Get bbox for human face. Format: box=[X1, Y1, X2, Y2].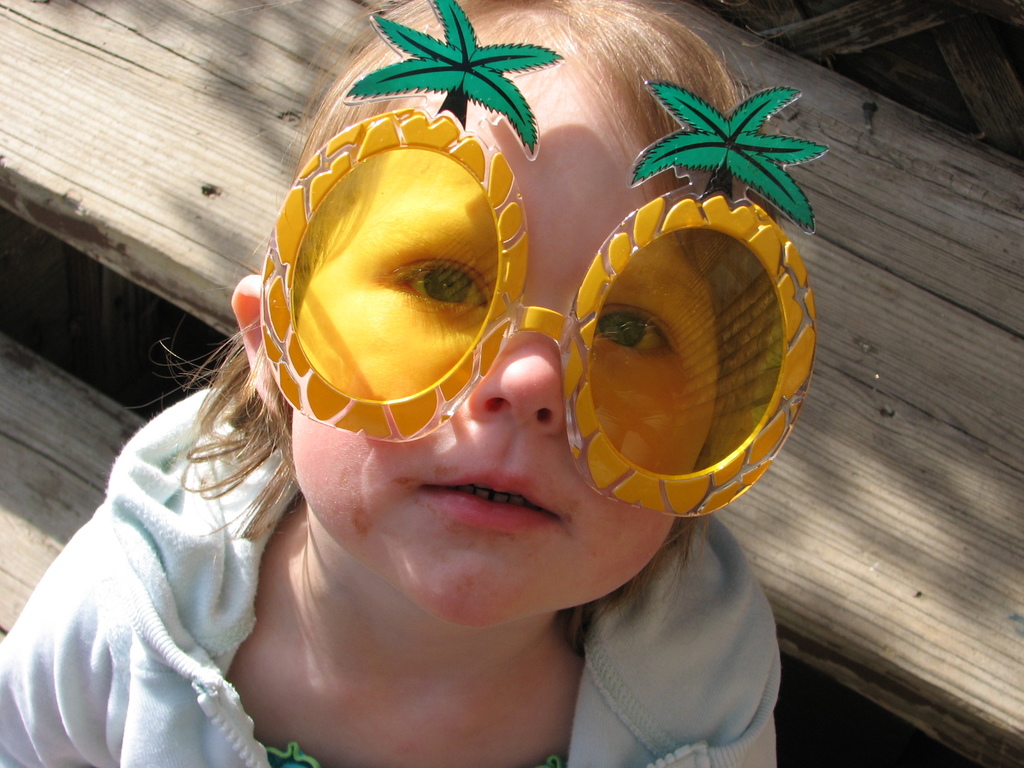
box=[287, 49, 724, 630].
